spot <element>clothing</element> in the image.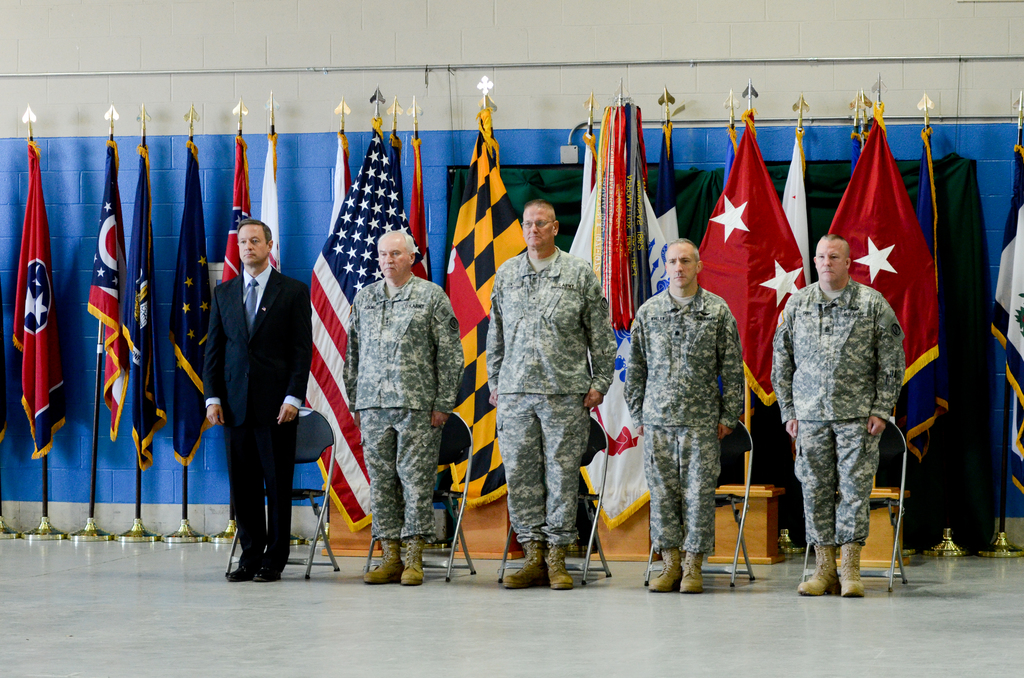
<element>clothing</element> found at box(623, 282, 747, 552).
